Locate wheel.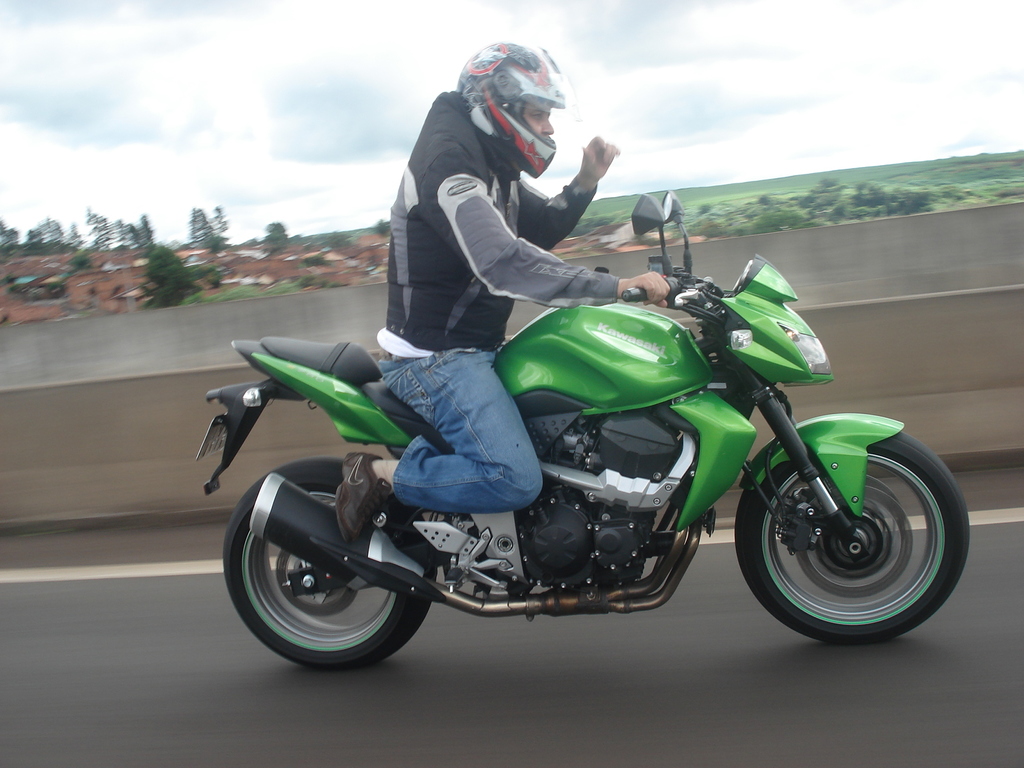
Bounding box: 222, 458, 437, 671.
